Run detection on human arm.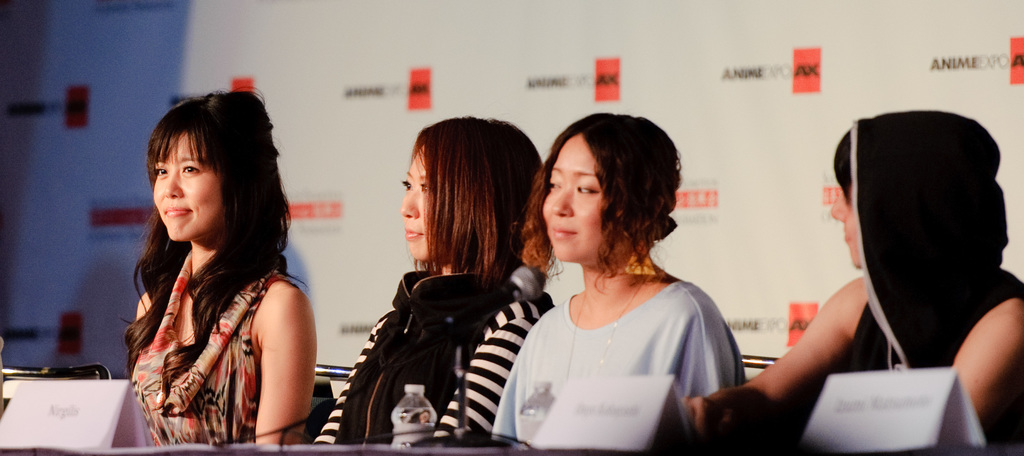
Result: bbox=[677, 303, 748, 399].
